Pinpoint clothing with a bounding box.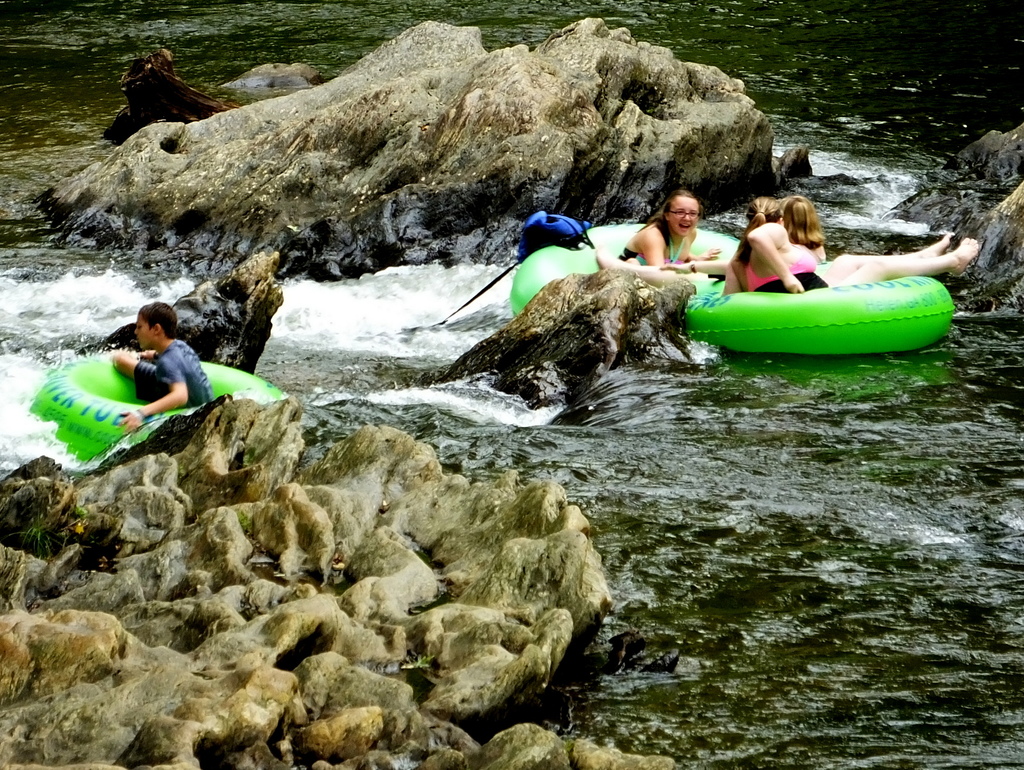
749, 268, 835, 294.
